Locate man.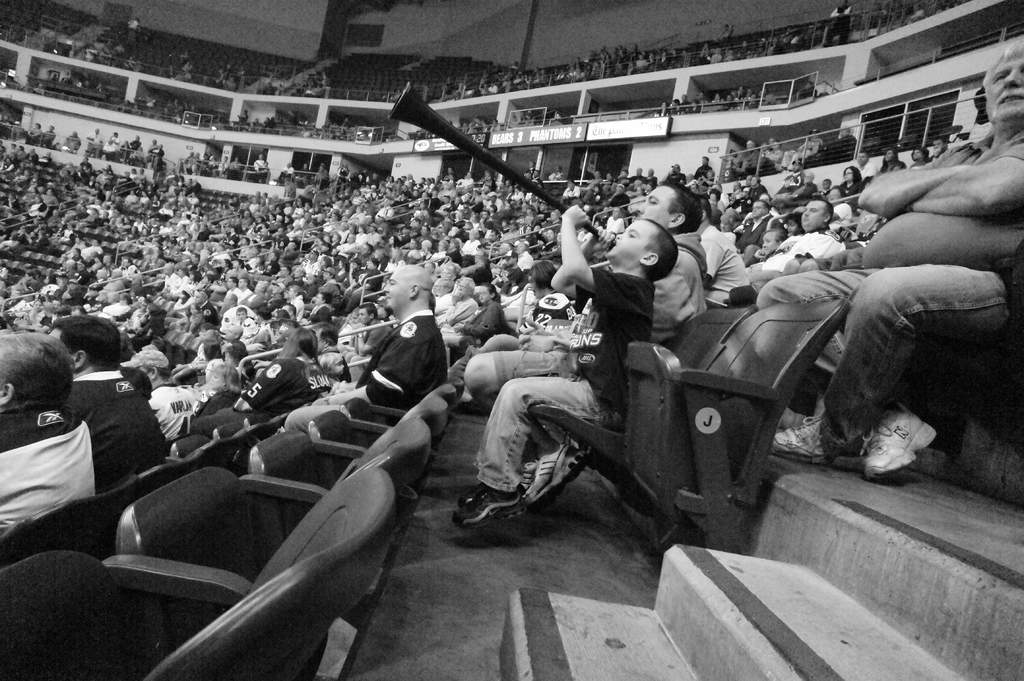
Bounding box: bbox=[120, 349, 194, 441].
